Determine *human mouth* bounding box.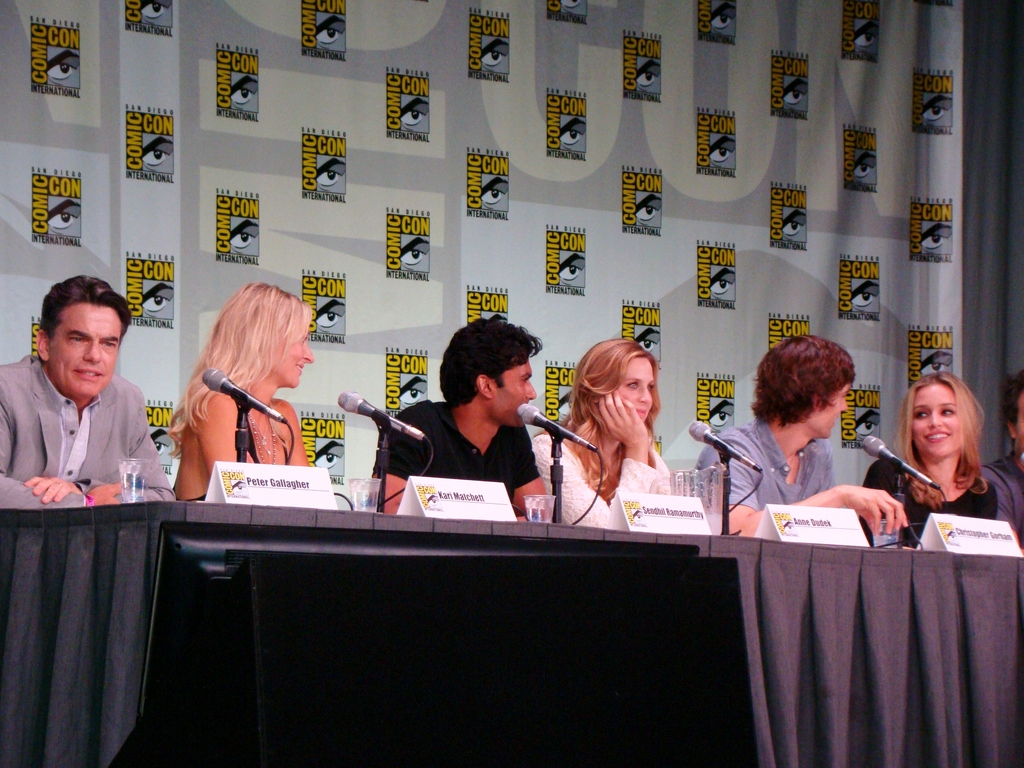
Determined: x1=295 y1=362 x2=303 y2=371.
